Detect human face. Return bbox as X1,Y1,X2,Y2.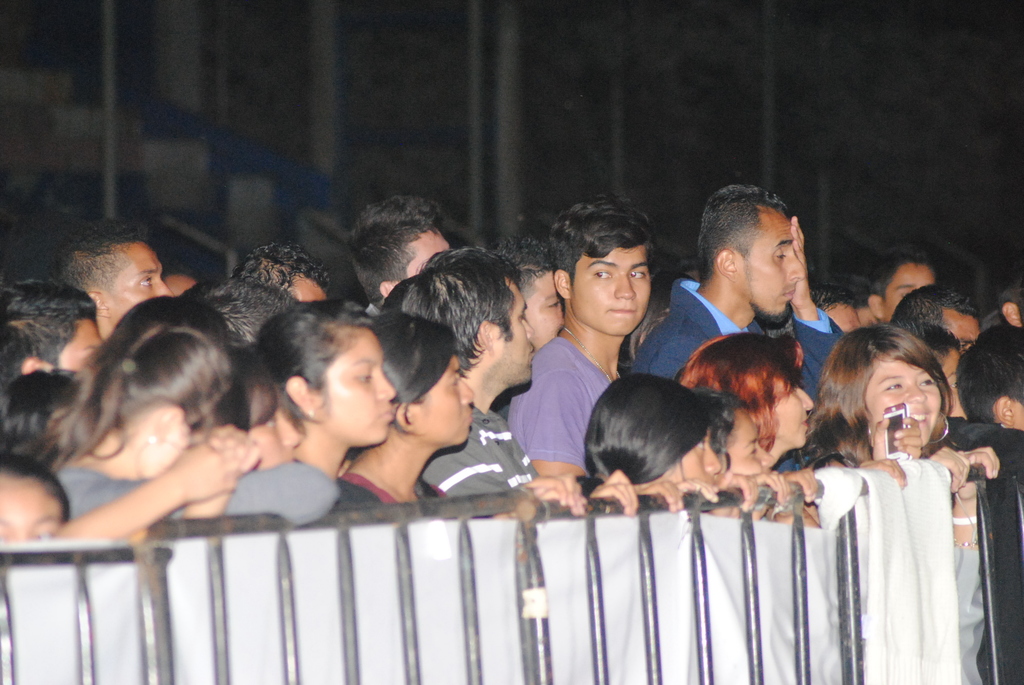
143,413,200,477.
